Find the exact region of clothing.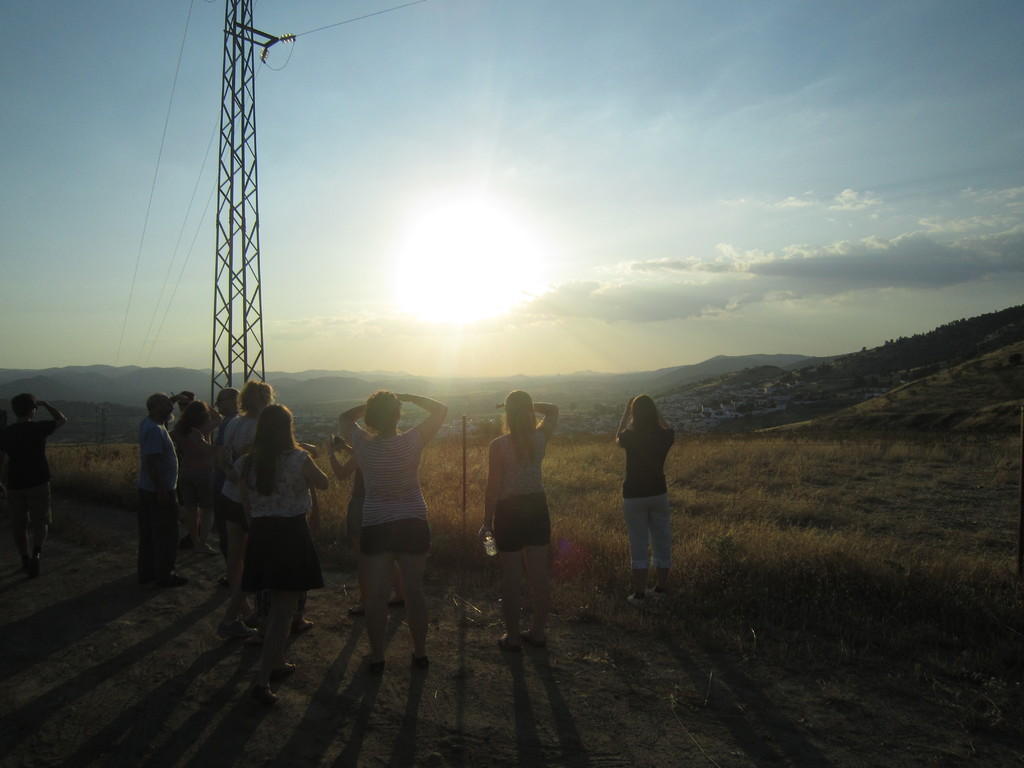
Exact region: (348,428,431,556).
